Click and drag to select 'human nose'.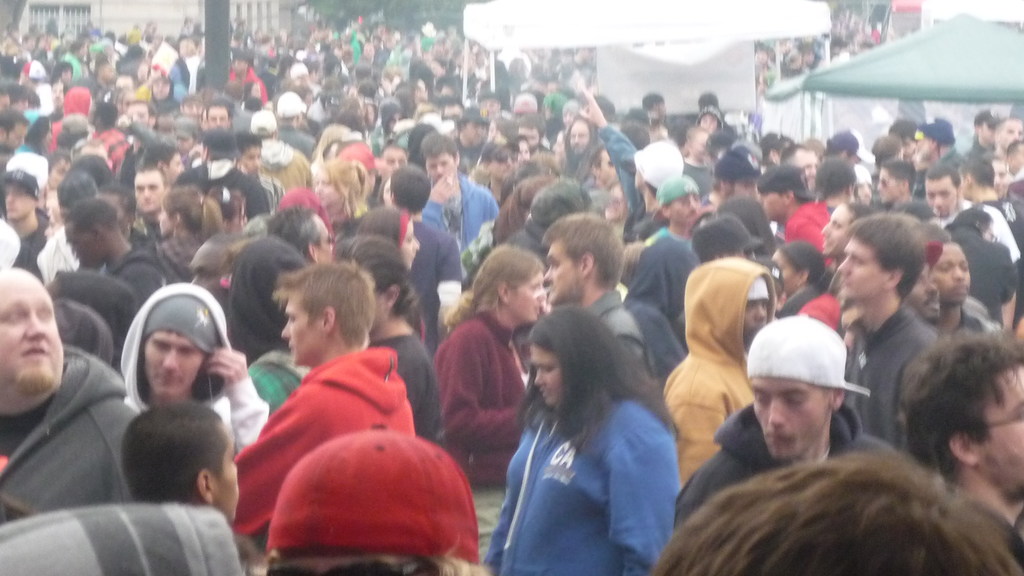
Selection: box=[534, 372, 541, 384].
